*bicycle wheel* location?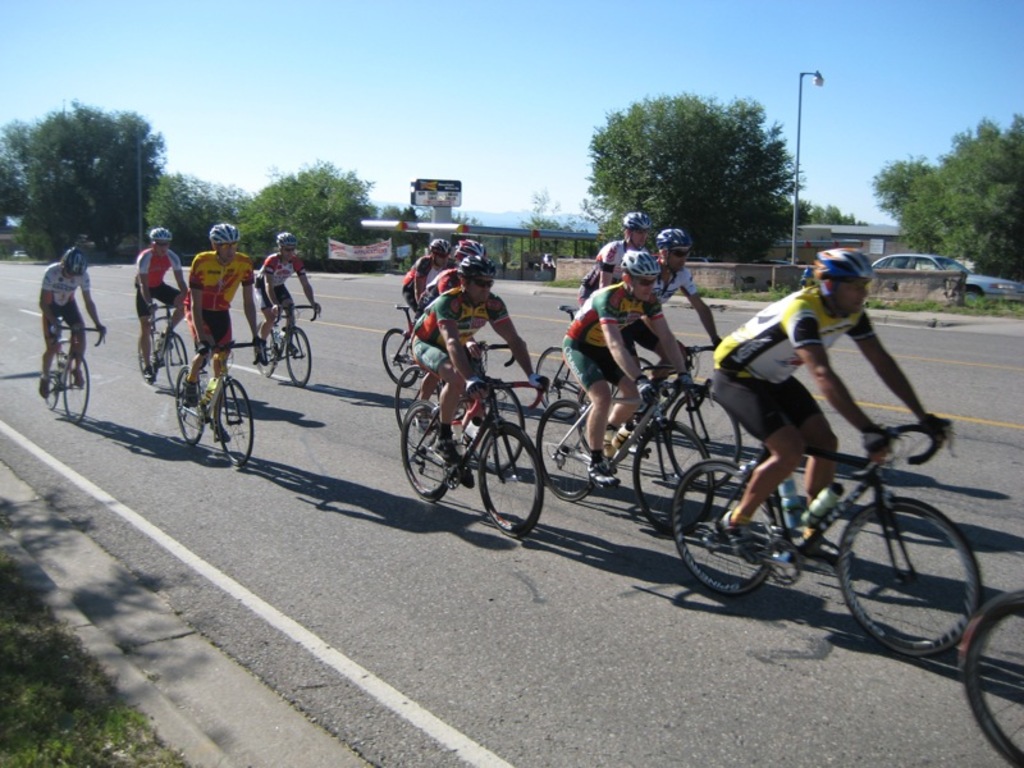
<bbox>163, 326, 186, 398</bbox>
